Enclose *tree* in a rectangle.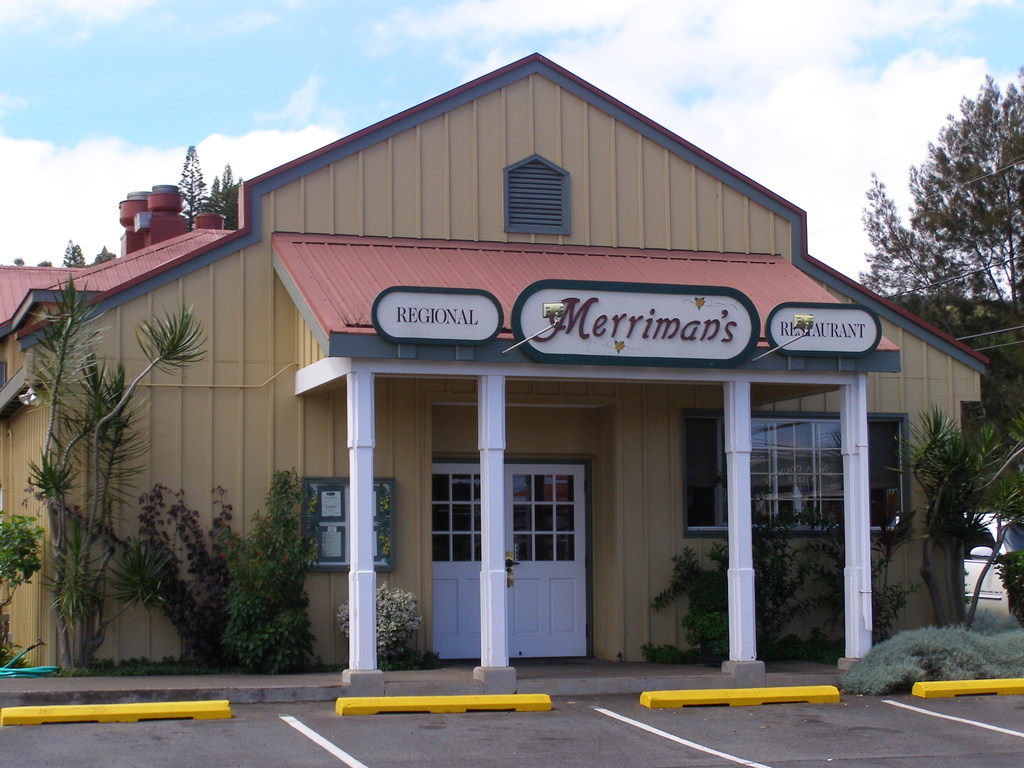
l=851, t=58, r=1023, b=381.
